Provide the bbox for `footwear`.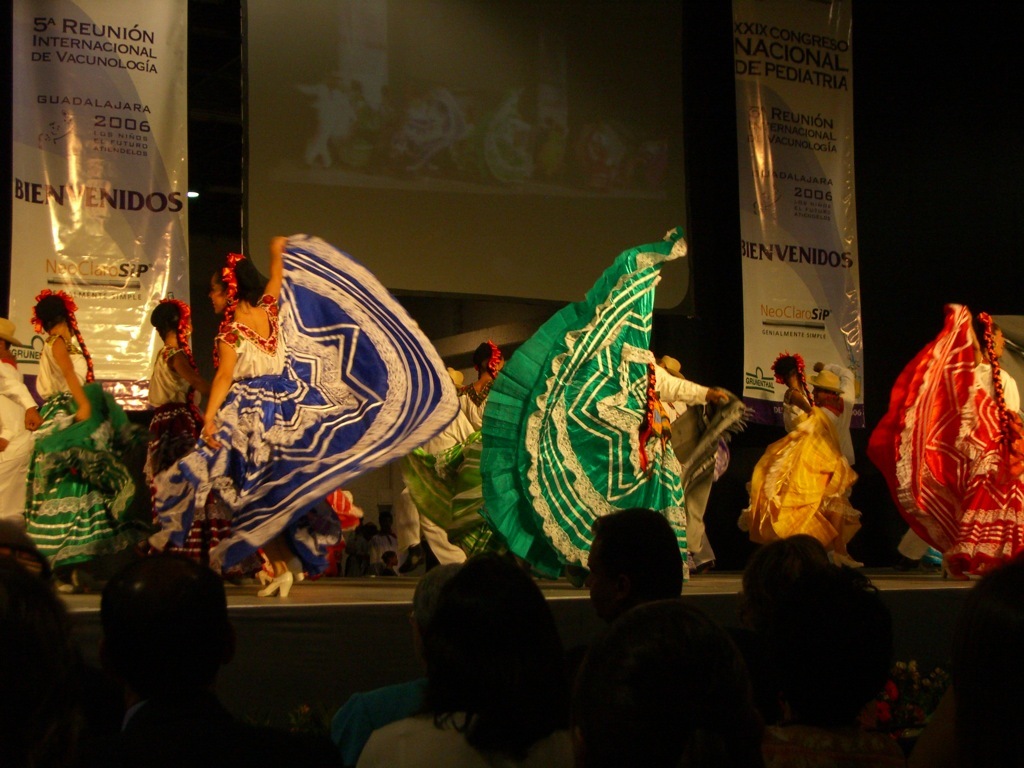
[x1=941, y1=563, x2=969, y2=580].
